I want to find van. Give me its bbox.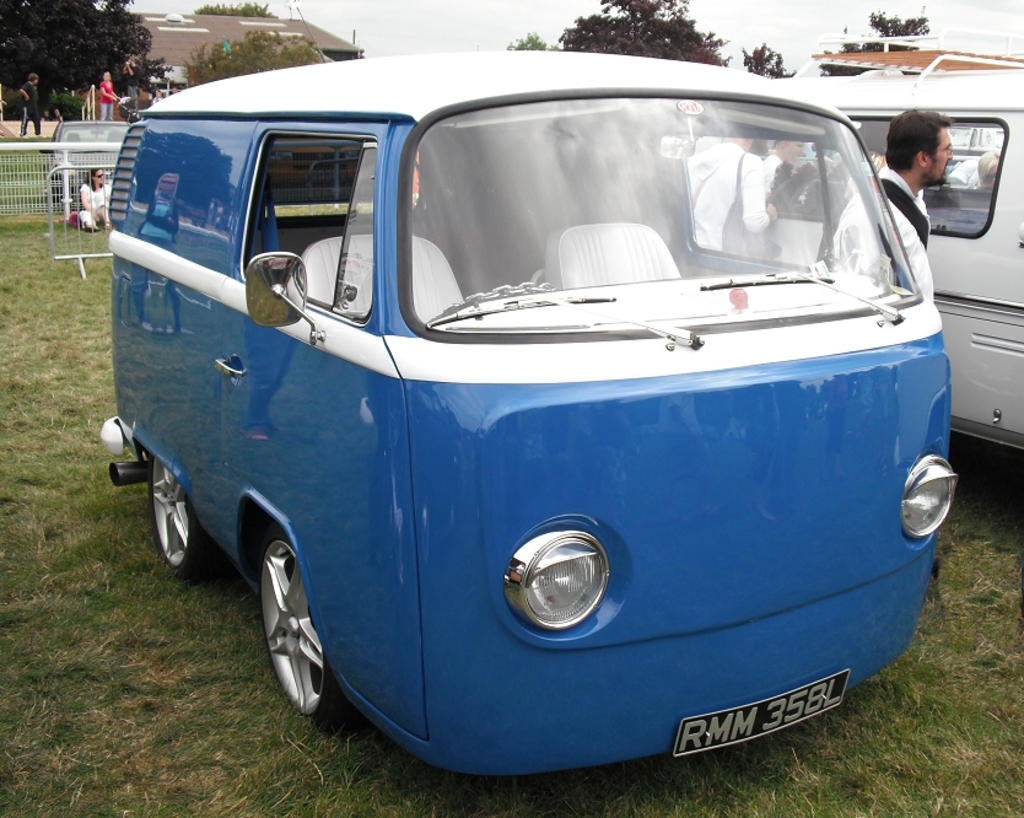
box(694, 29, 1023, 447).
